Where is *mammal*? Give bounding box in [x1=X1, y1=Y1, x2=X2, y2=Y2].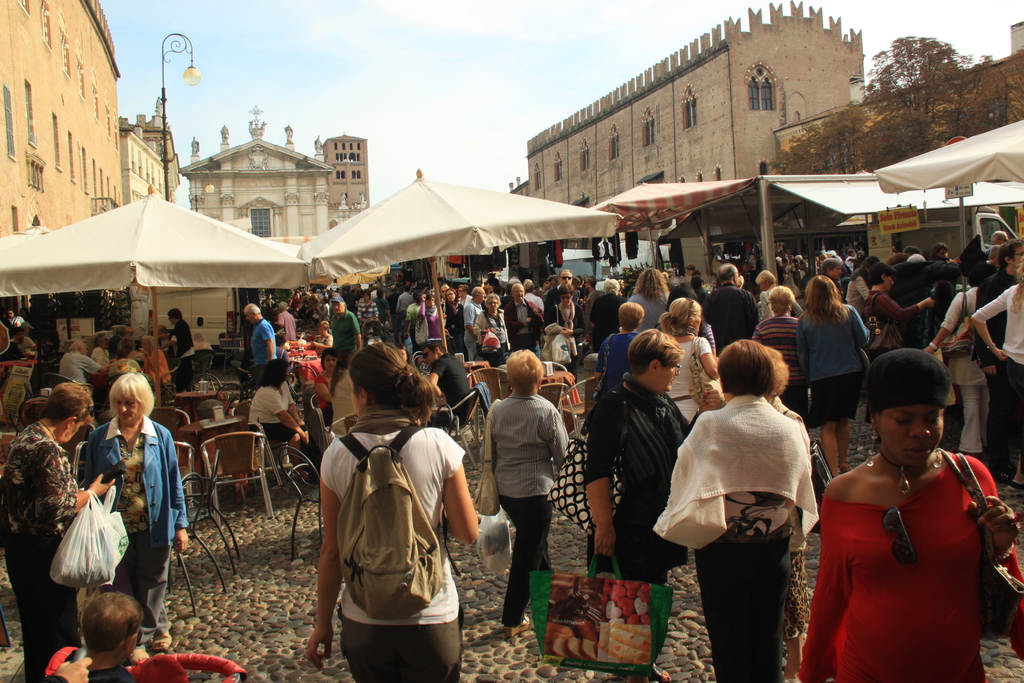
[x1=8, y1=307, x2=30, y2=329].
